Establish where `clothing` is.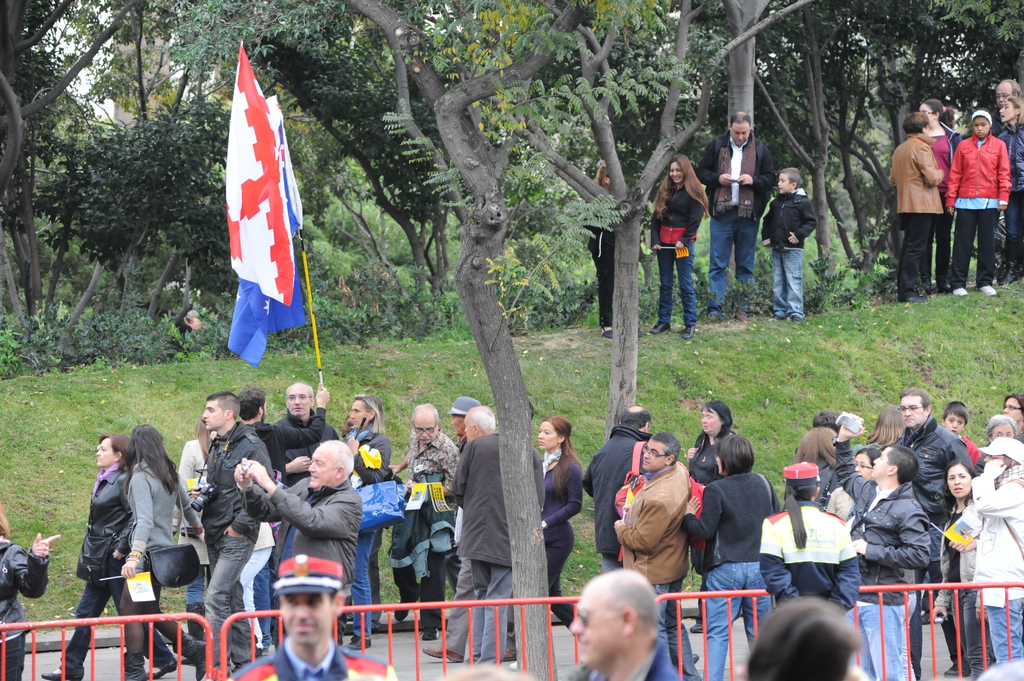
Established at bbox=(439, 428, 547, 655).
